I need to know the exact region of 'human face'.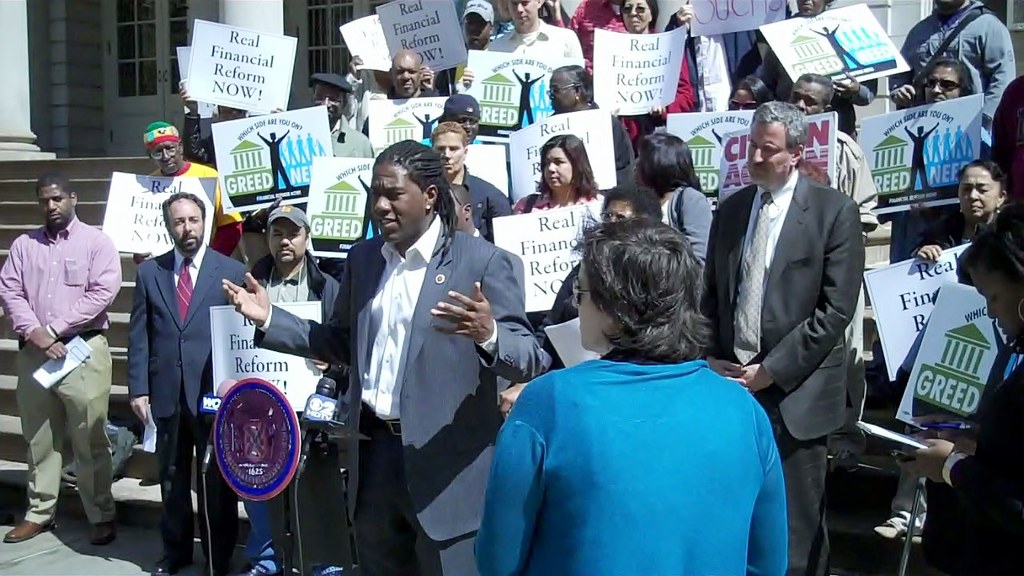
Region: 733,93,755,108.
